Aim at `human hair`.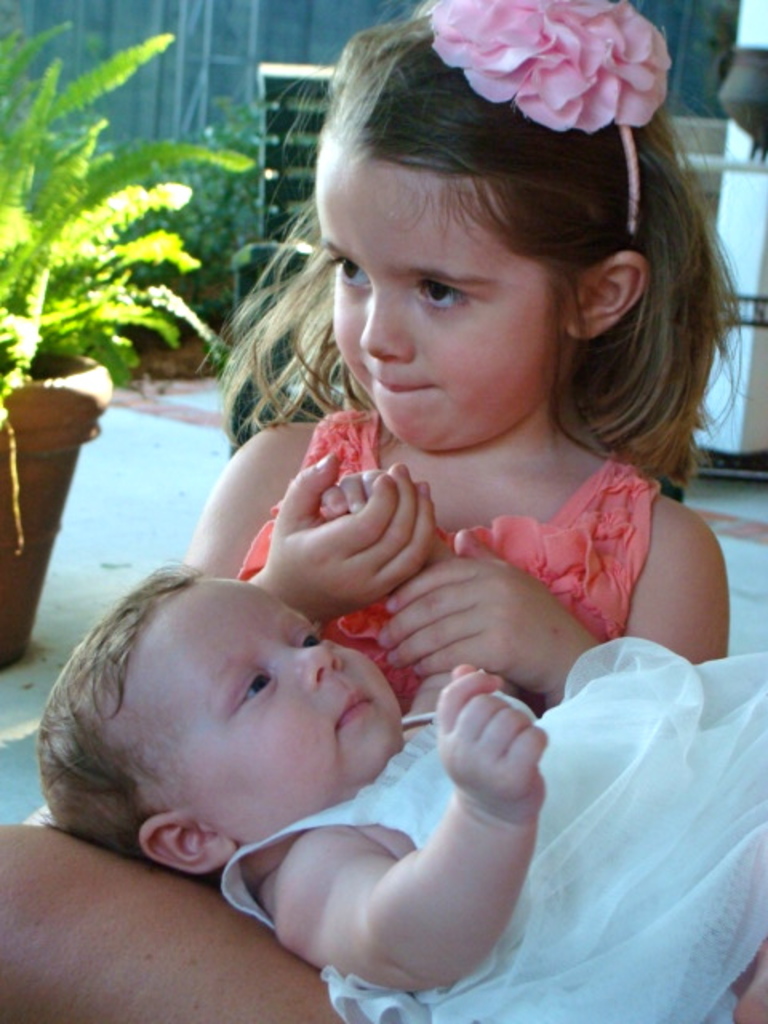
Aimed at bbox=[299, 5, 744, 493].
